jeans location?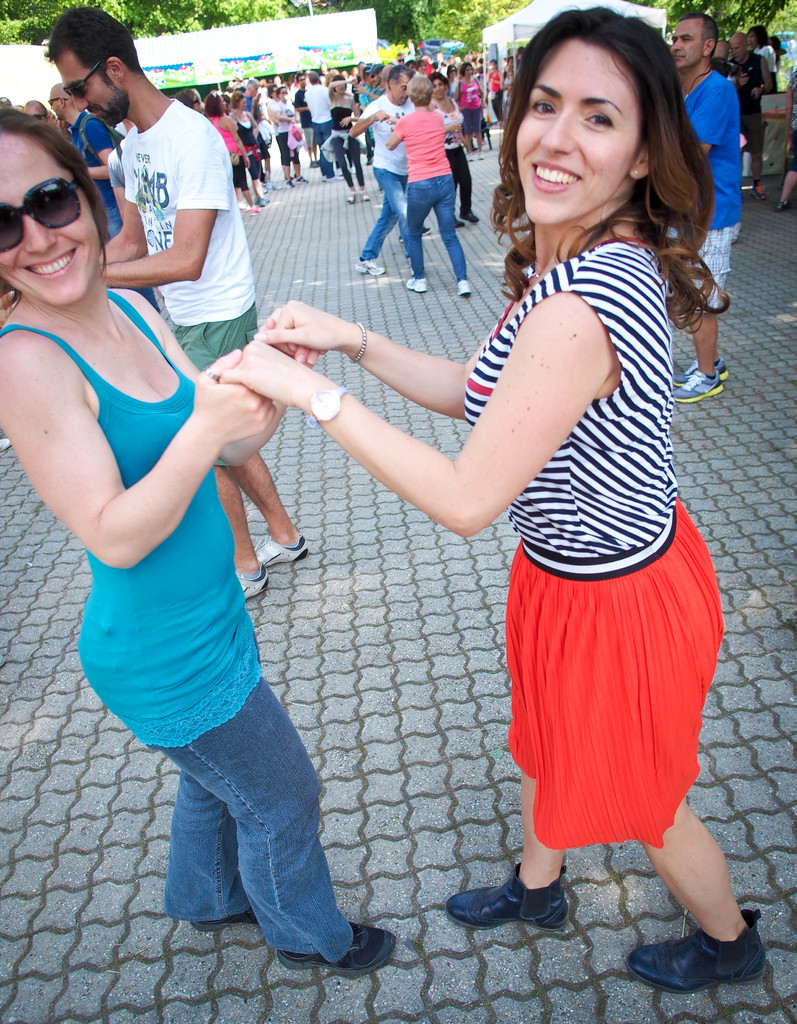
314, 115, 342, 175
